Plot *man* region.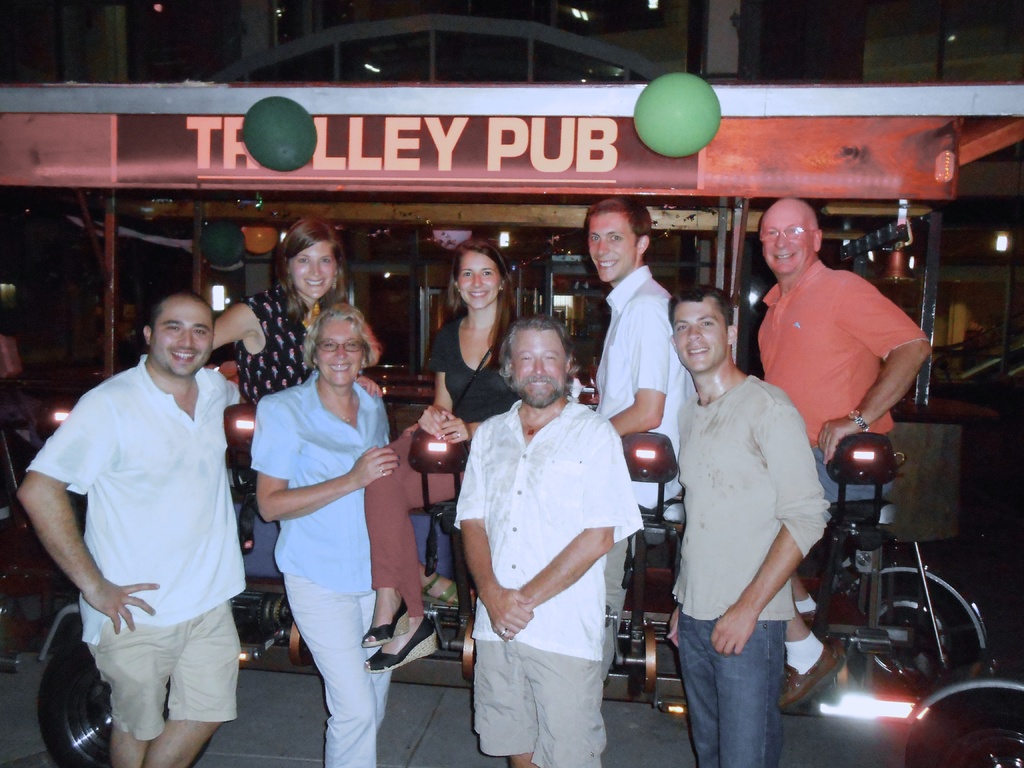
Plotted at 20,232,246,767.
